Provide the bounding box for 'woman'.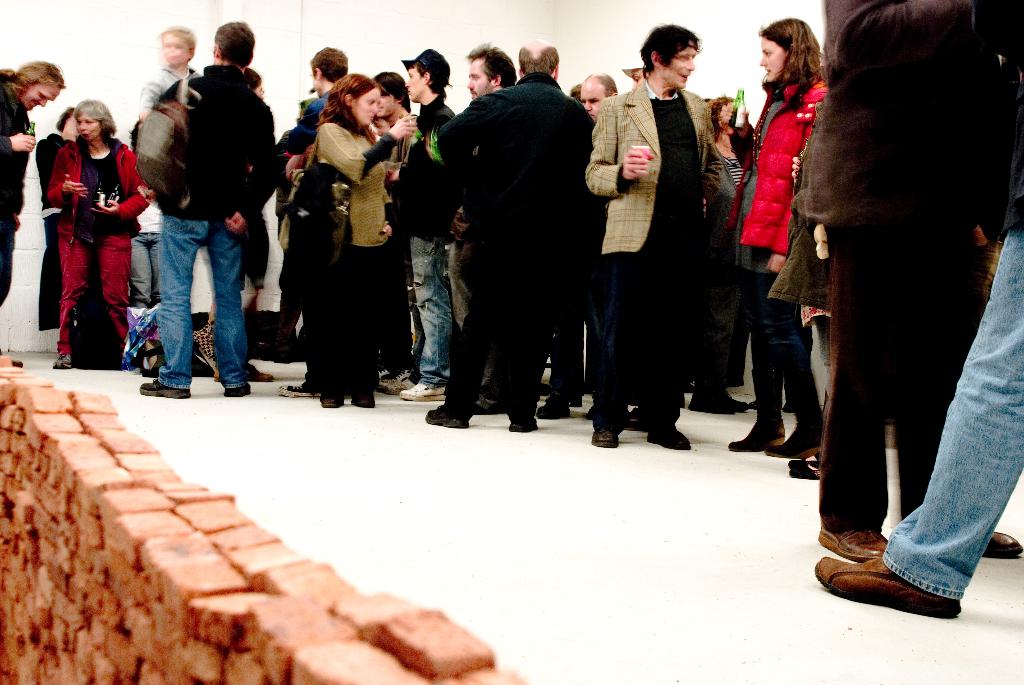
<bbox>723, 13, 848, 488</bbox>.
